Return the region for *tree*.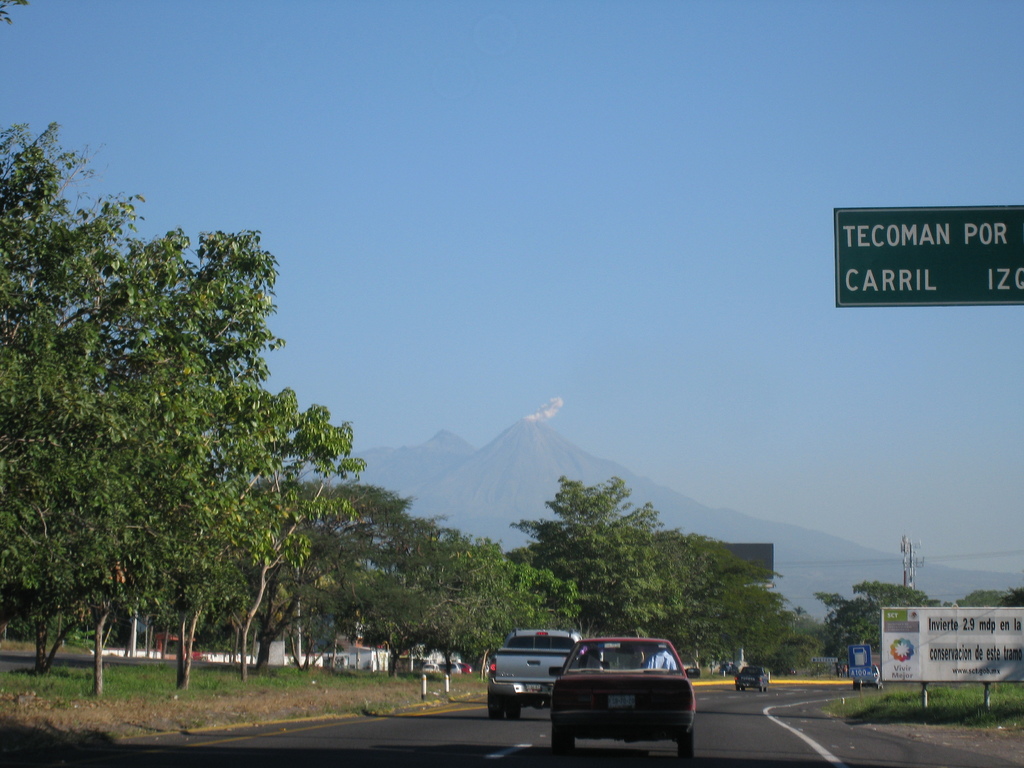
(56,232,280,668).
